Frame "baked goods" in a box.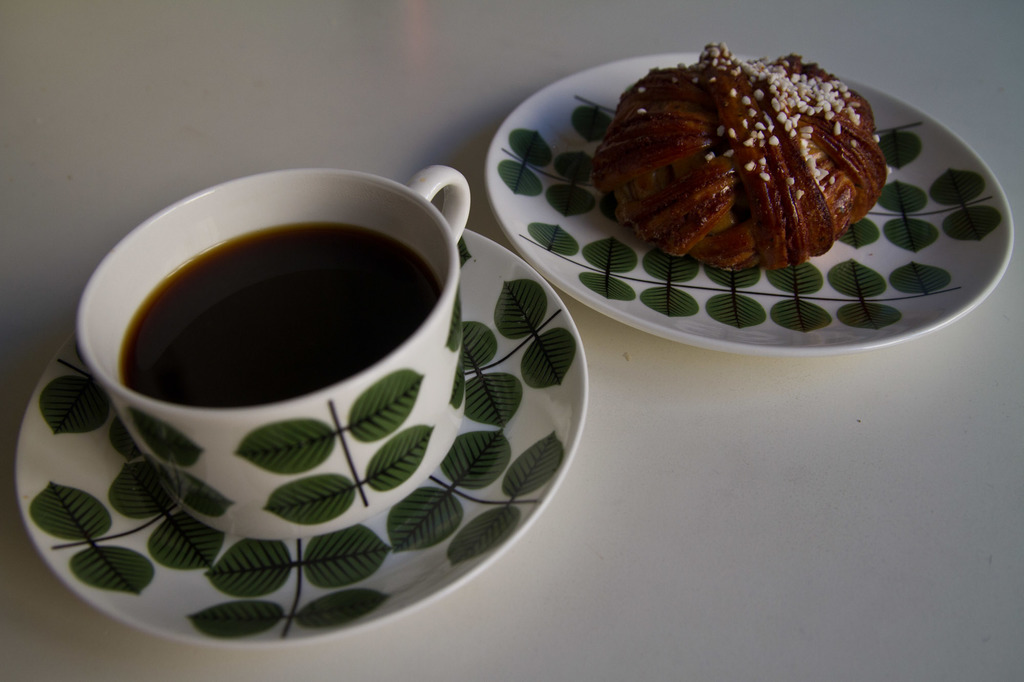
x1=623, y1=37, x2=888, y2=254.
